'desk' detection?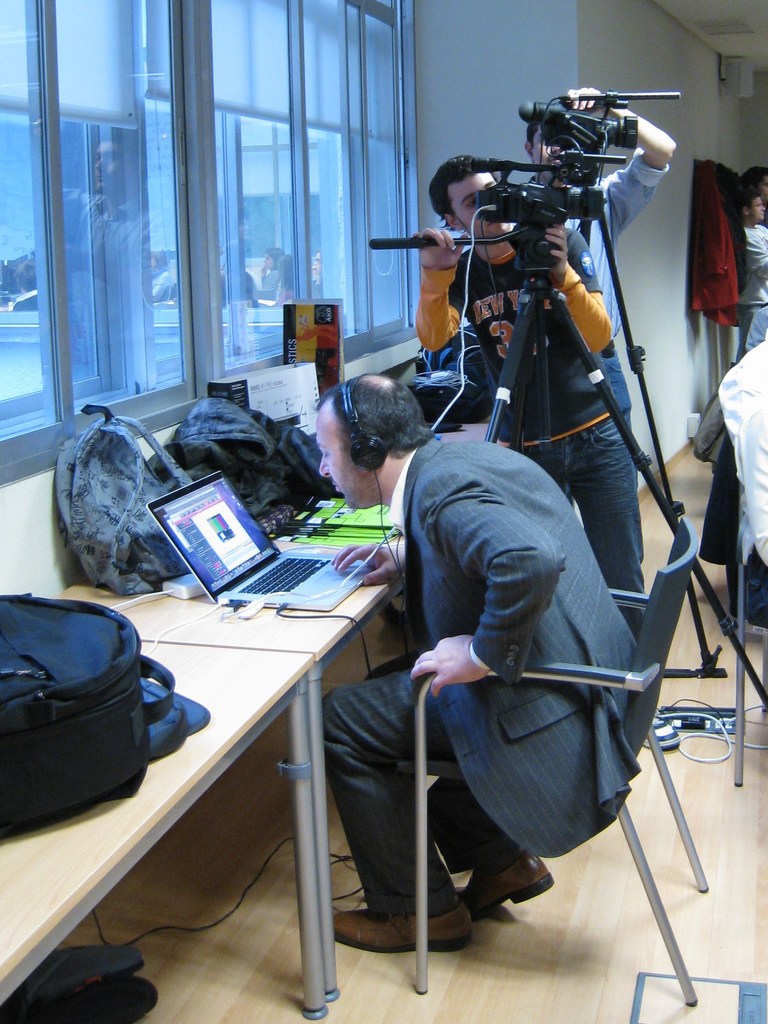
[left=0, top=642, right=313, bottom=1023]
